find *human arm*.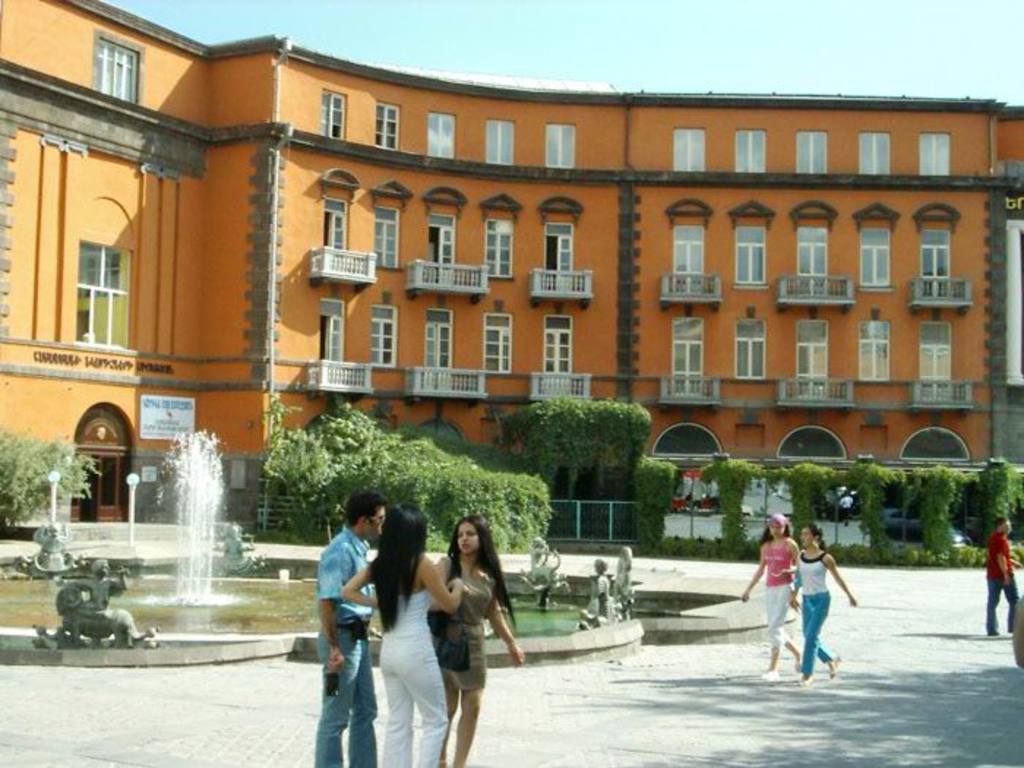
box=[420, 550, 468, 619].
